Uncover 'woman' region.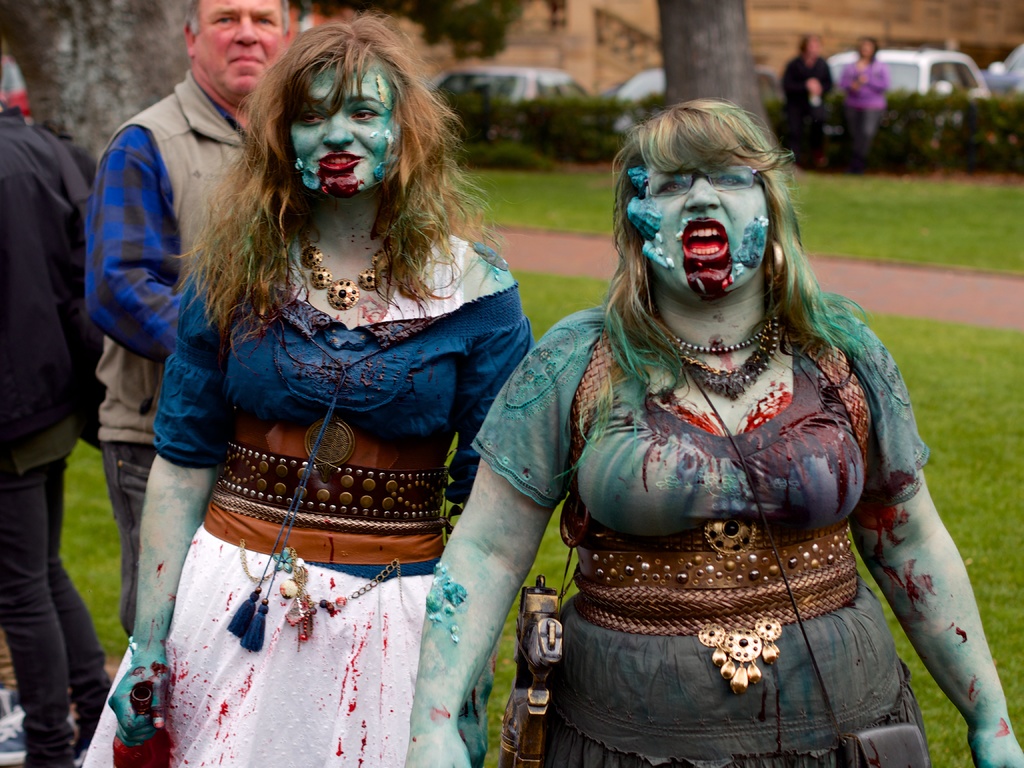
Uncovered: crop(841, 36, 890, 175).
